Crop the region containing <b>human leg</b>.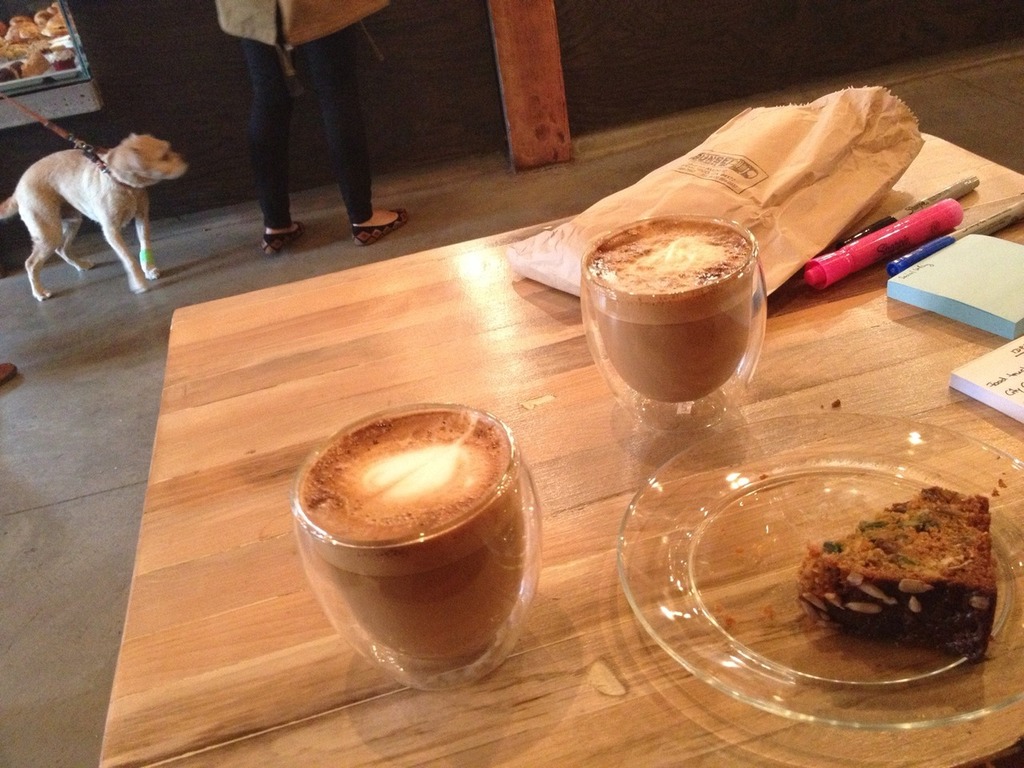
Crop region: <box>306,25,406,246</box>.
